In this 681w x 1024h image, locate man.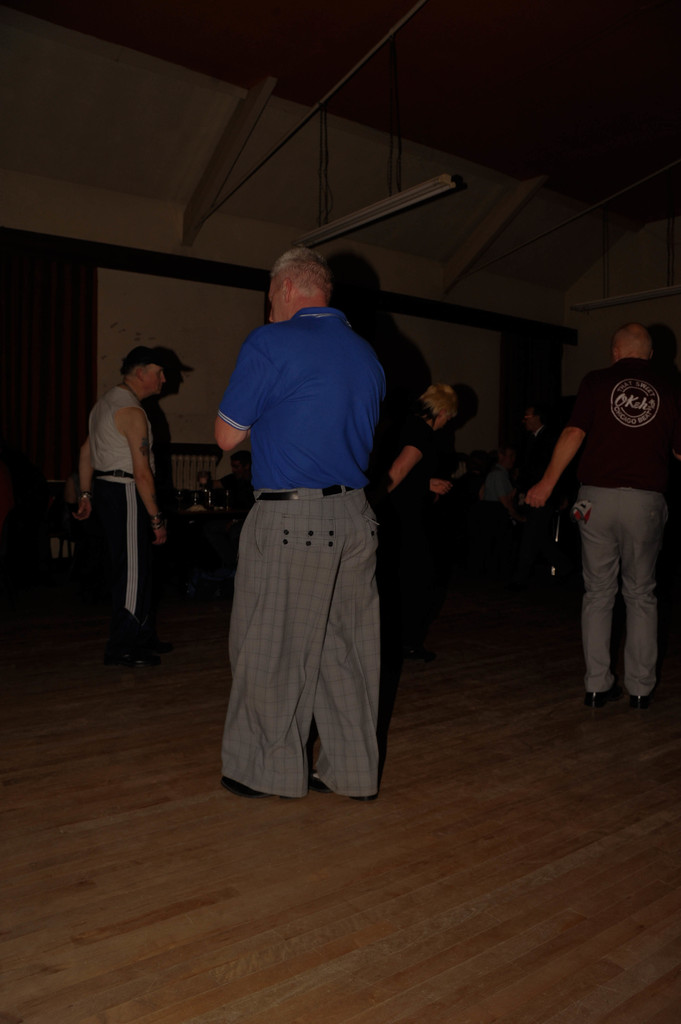
Bounding box: <bbox>216, 244, 392, 804</bbox>.
